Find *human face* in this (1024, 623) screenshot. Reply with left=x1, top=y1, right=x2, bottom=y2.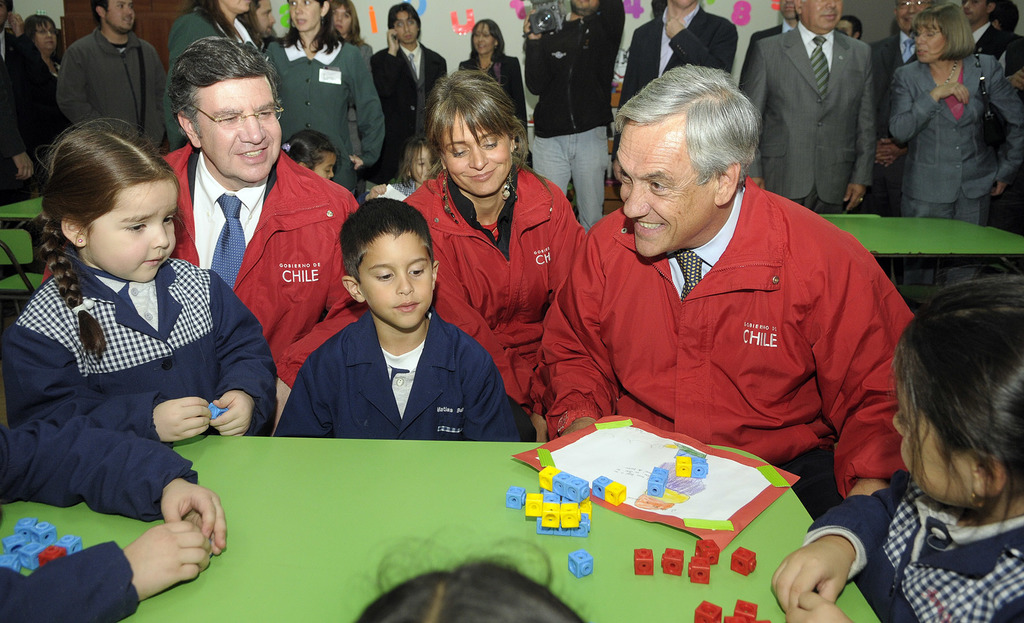
left=802, top=1, right=840, bottom=28.
